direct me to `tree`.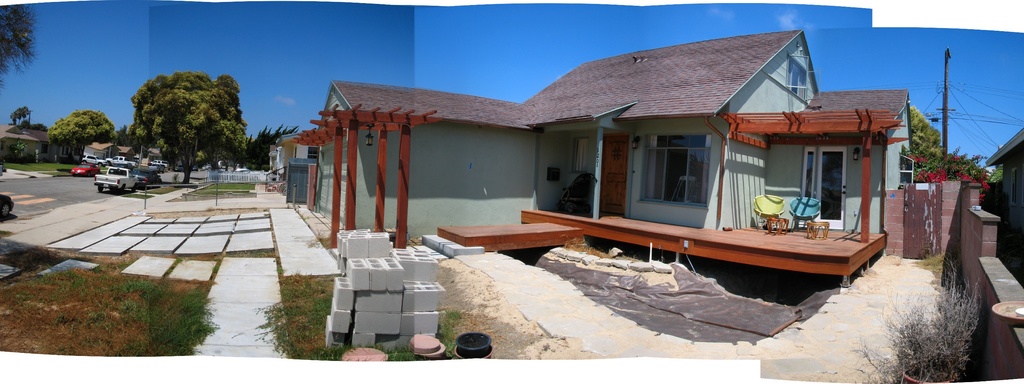
Direction: [x1=49, y1=111, x2=122, y2=168].
